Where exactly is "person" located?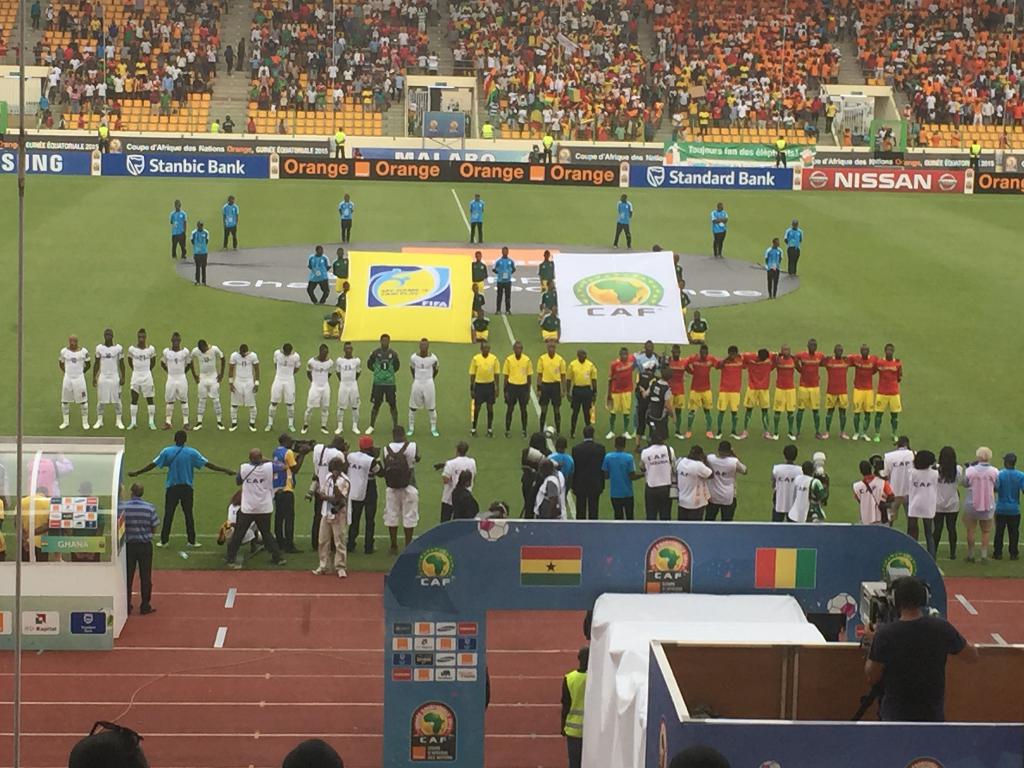
Its bounding box is [477, 288, 491, 315].
